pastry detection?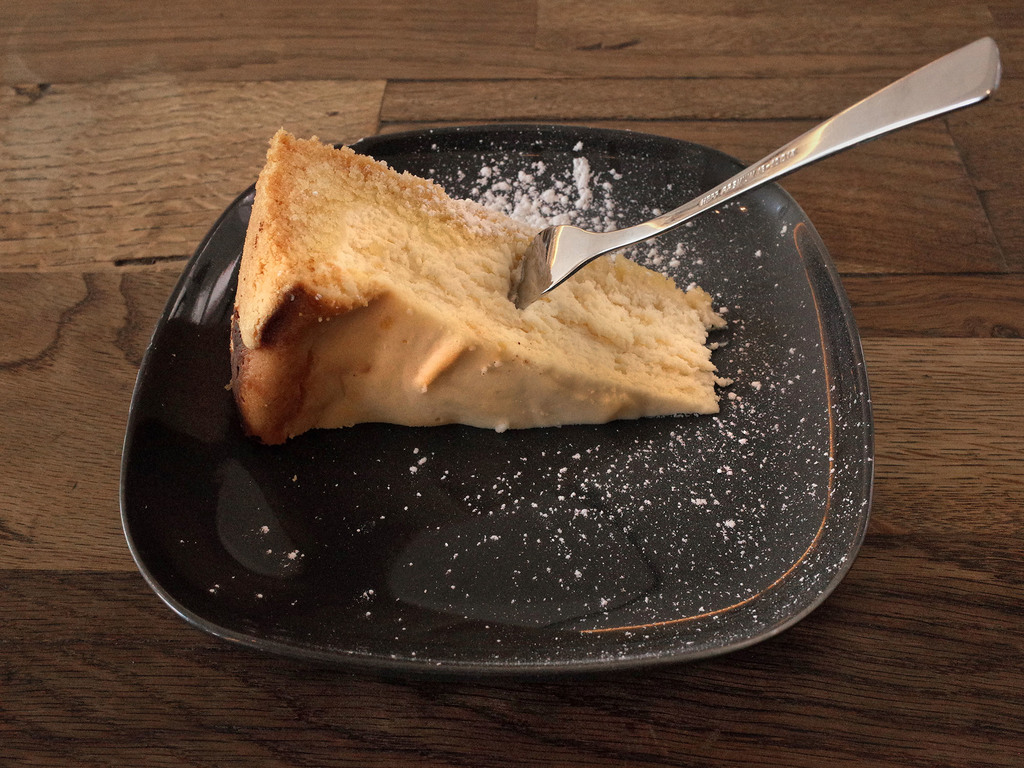
bbox=[233, 146, 747, 529]
